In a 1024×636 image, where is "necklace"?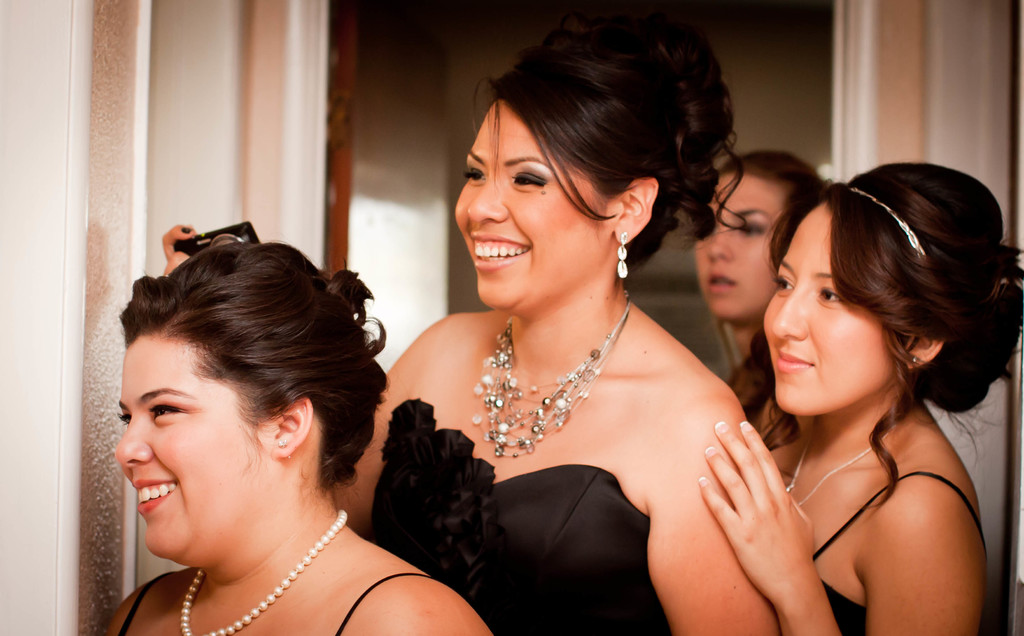
787/444/869/507.
